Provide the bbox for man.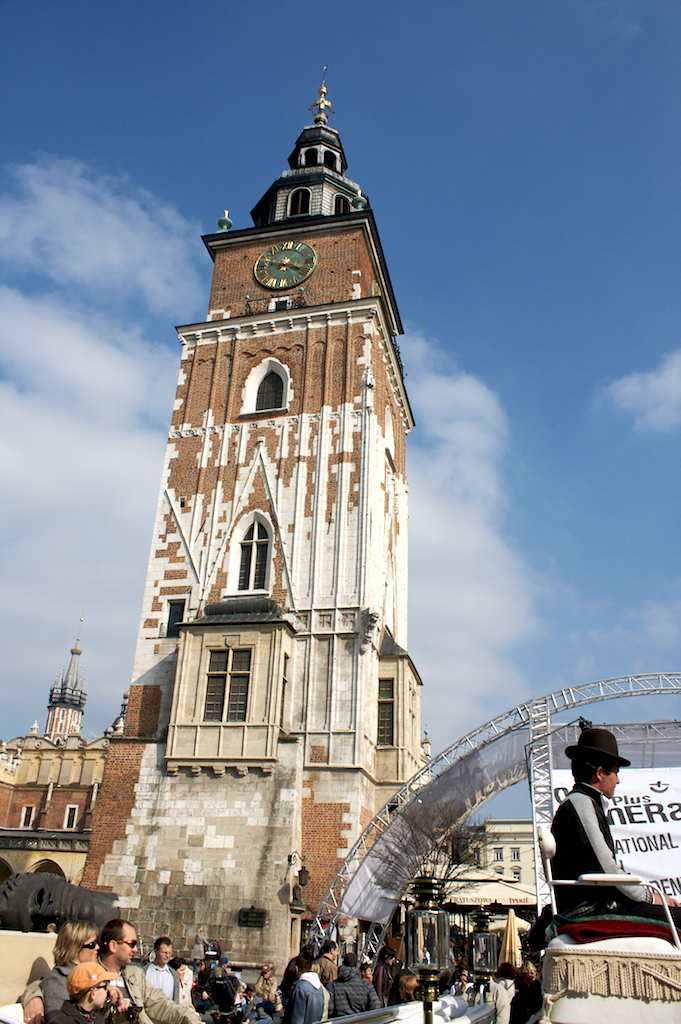
<bbox>326, 952, 382, 1018</bbox>.
